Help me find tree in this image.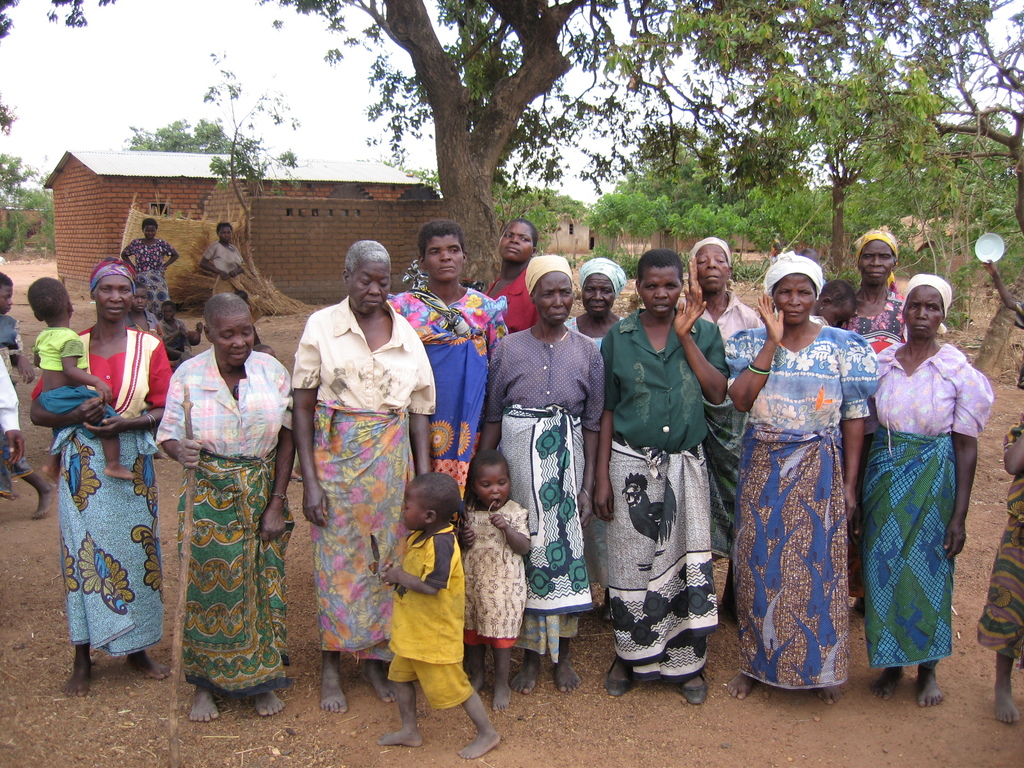
Found it: (left=0, top=0, right=118, bottom=38).
